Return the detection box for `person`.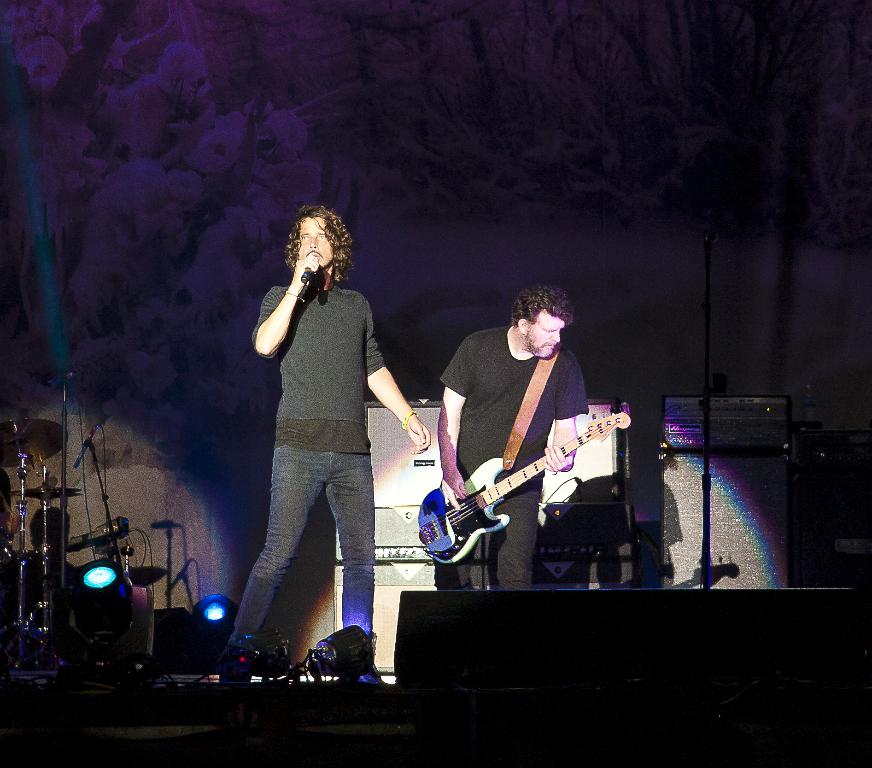
bbox(20, 500, 80, 591).
